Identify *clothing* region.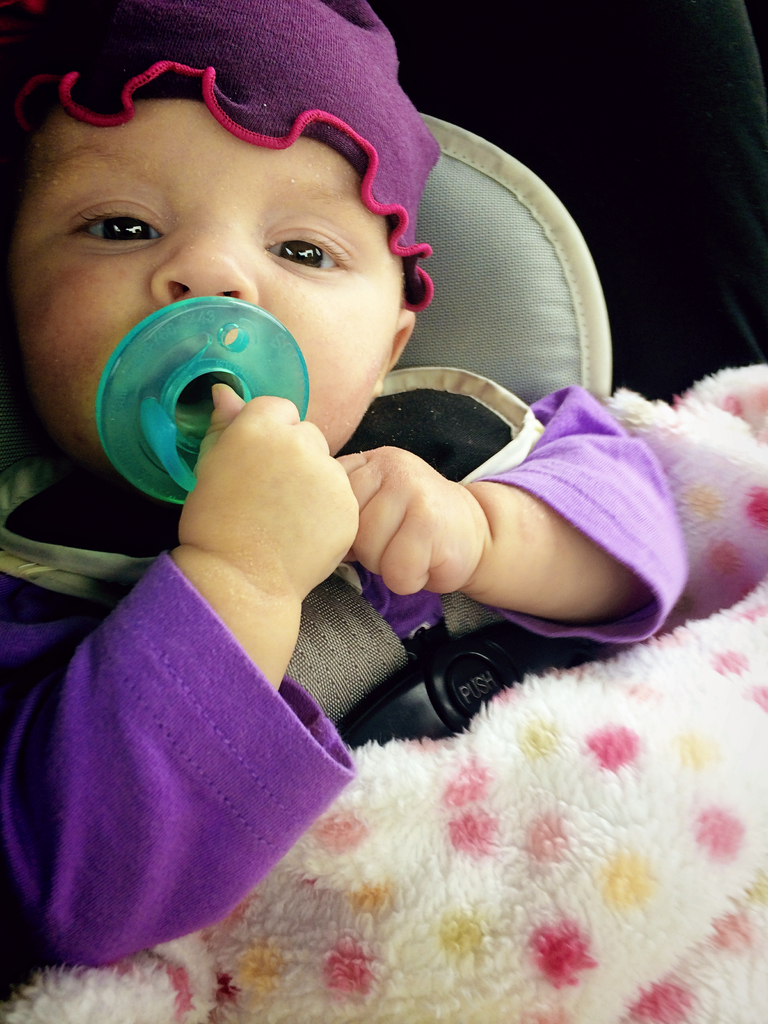
Region: 0,370,686,966.
